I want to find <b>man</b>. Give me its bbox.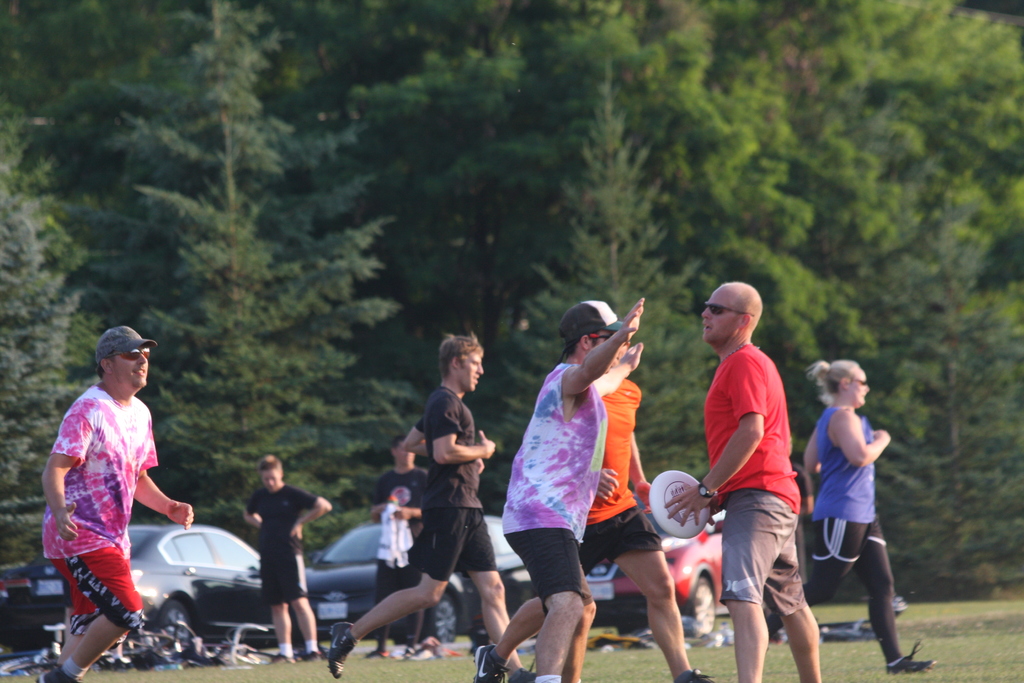
left=40, top=323, right=186, bottom=679.
